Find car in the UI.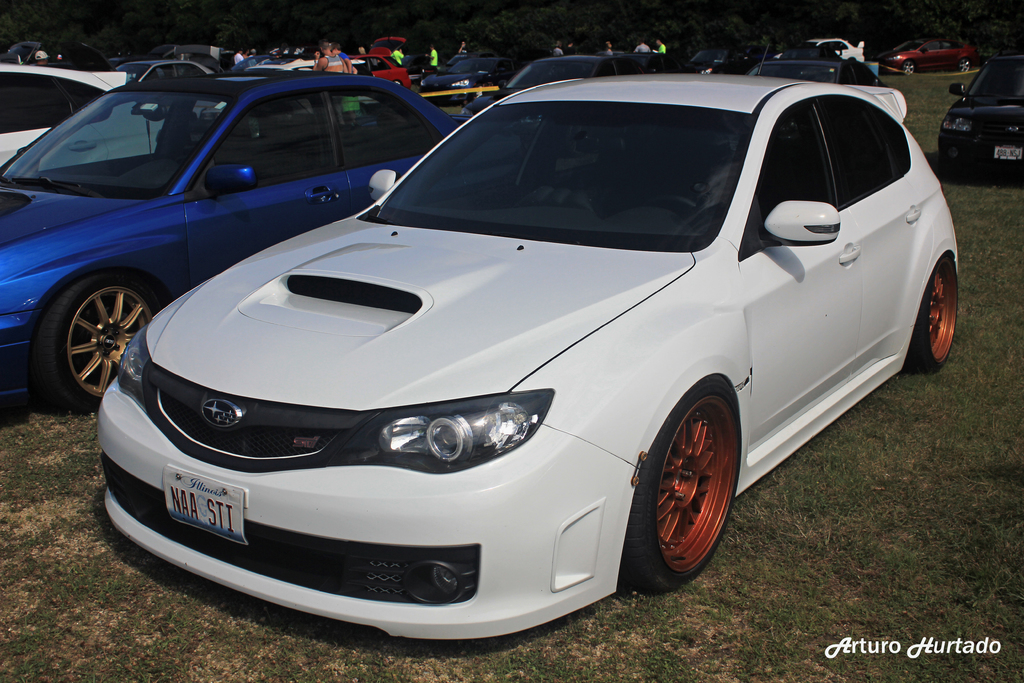
UI element at 418 53 494 99.
